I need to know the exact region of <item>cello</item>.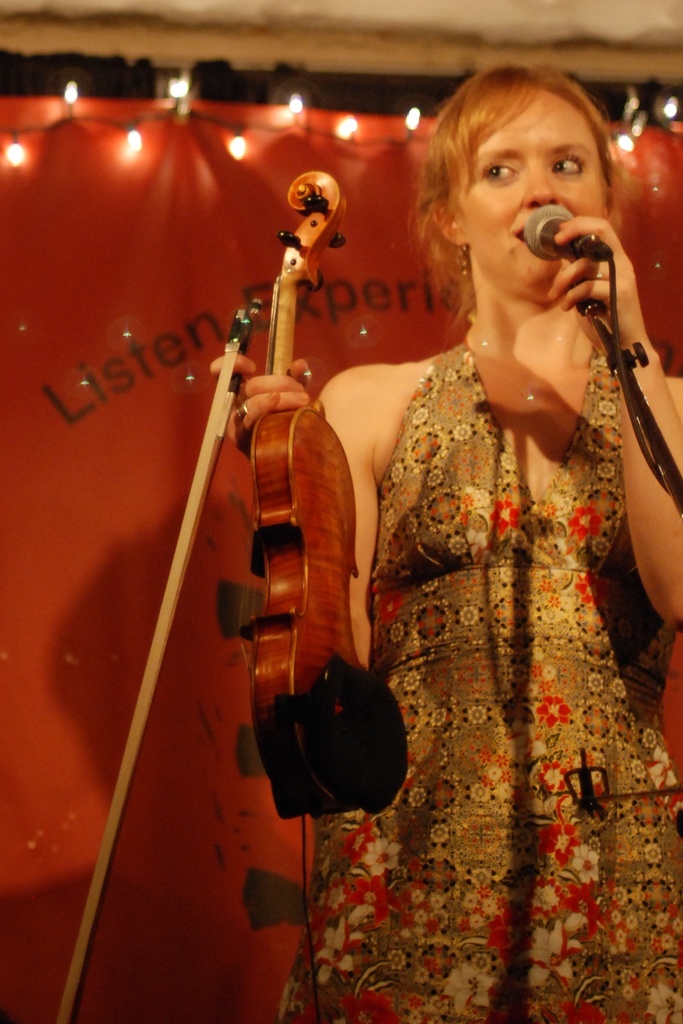
Region: rect(53, 167, 404, 1023).
